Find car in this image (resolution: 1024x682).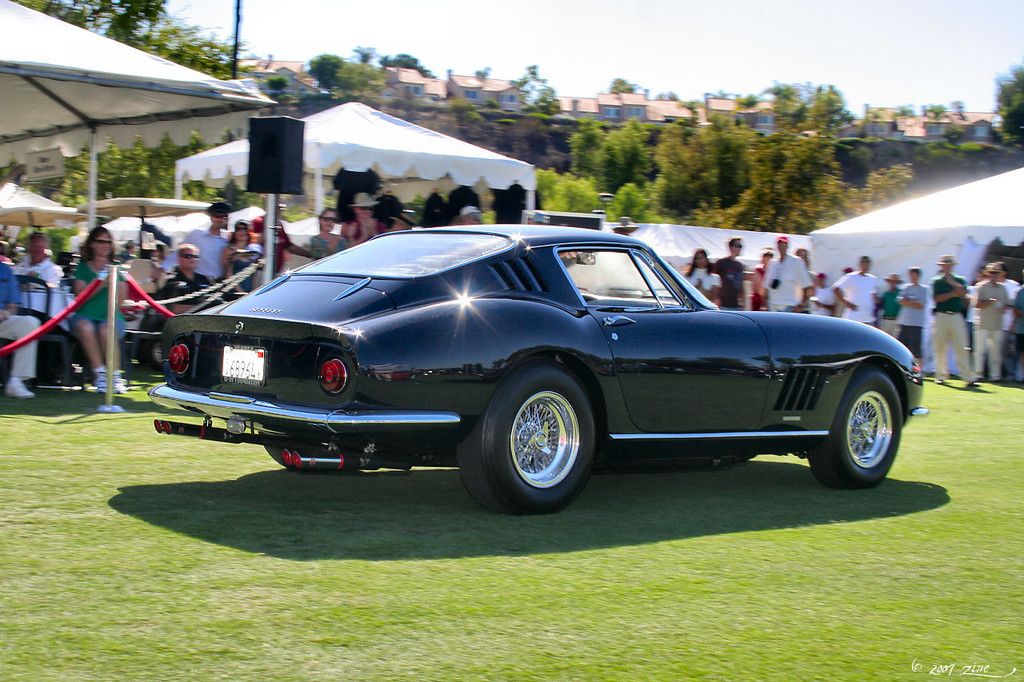
<region>145, 221, 930, 522</region>.
